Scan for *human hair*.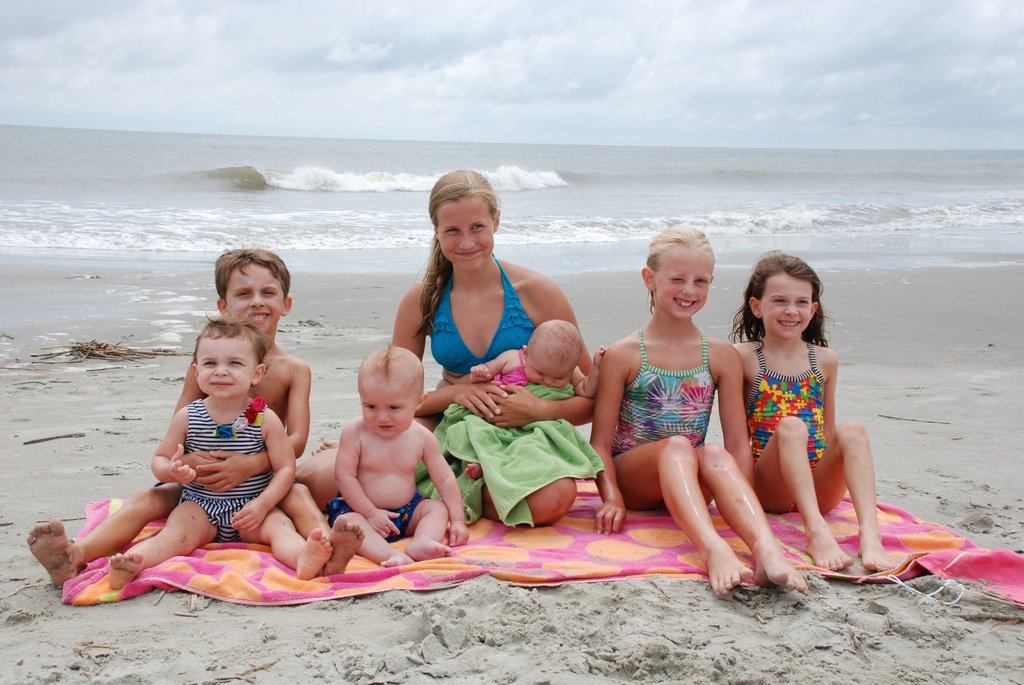
Scan result: rect(644, 223, 714, 311).
